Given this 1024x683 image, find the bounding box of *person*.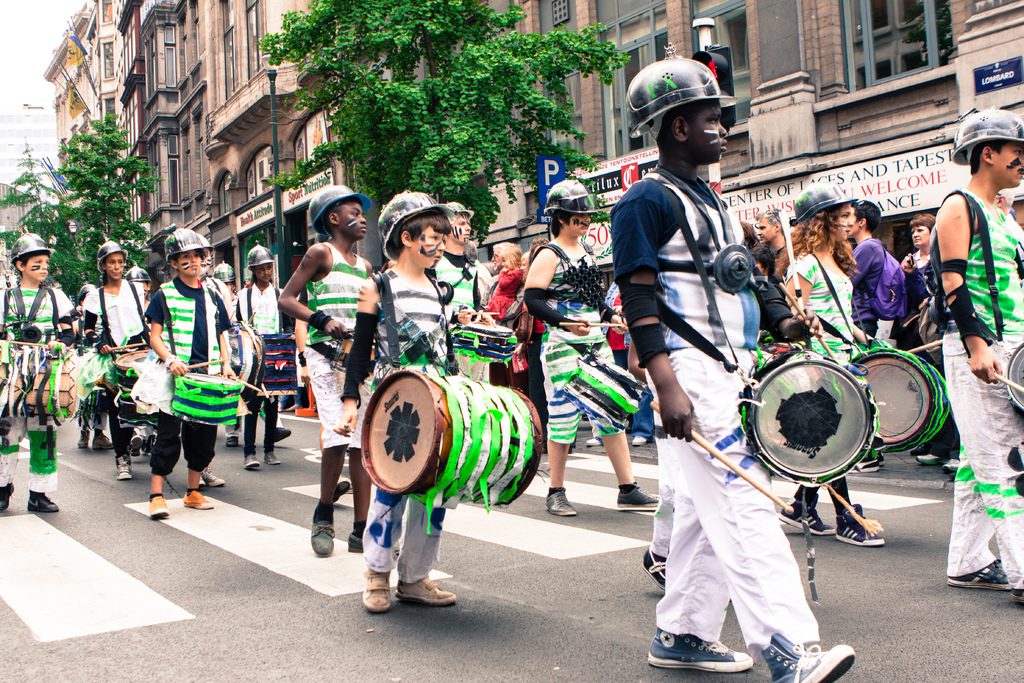
pyautogui.locateOnScreen(230, 237, 289, 472).
